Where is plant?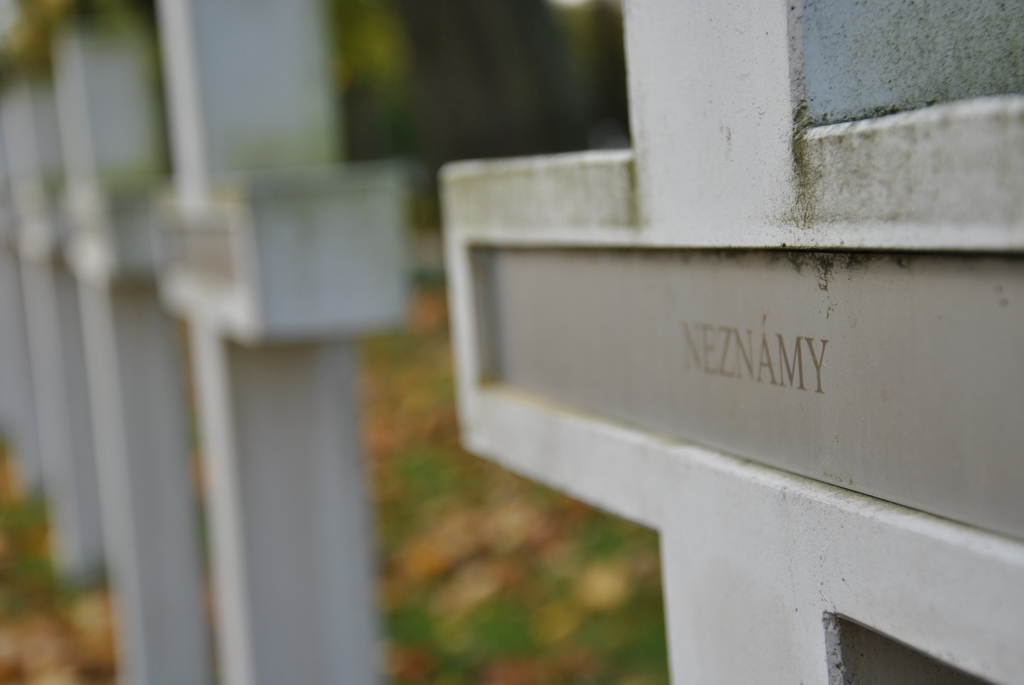
bbox(0, 481, 129, 684).
